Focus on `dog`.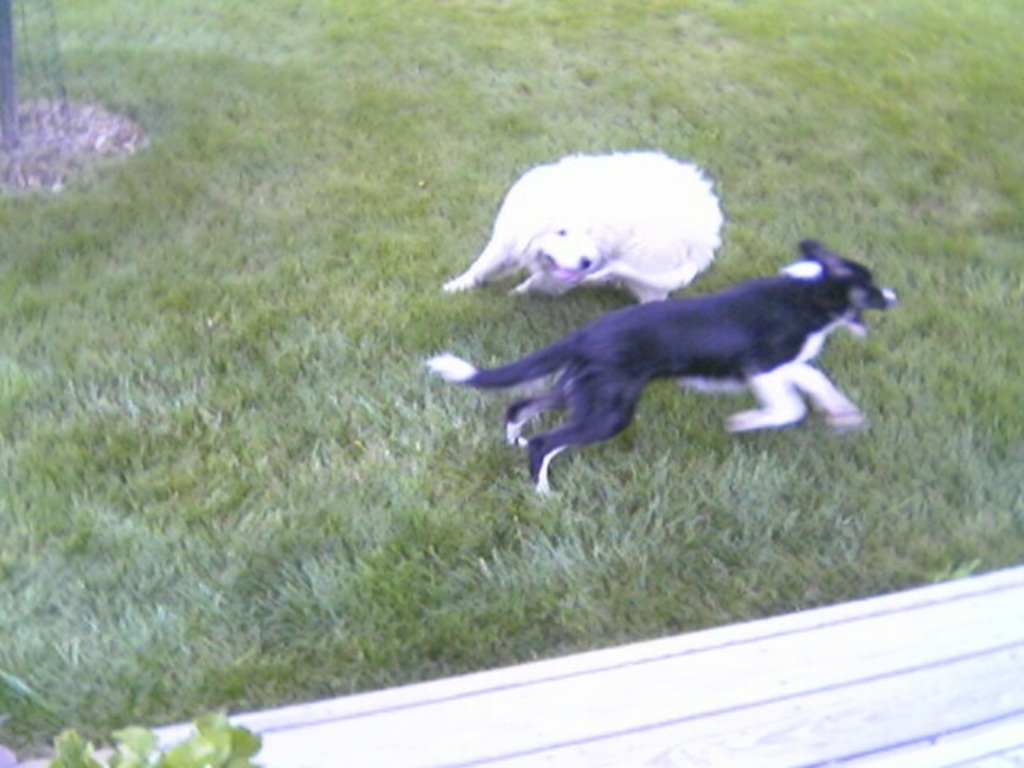
Focused at <region>432, 245, 875, 496</region>.
